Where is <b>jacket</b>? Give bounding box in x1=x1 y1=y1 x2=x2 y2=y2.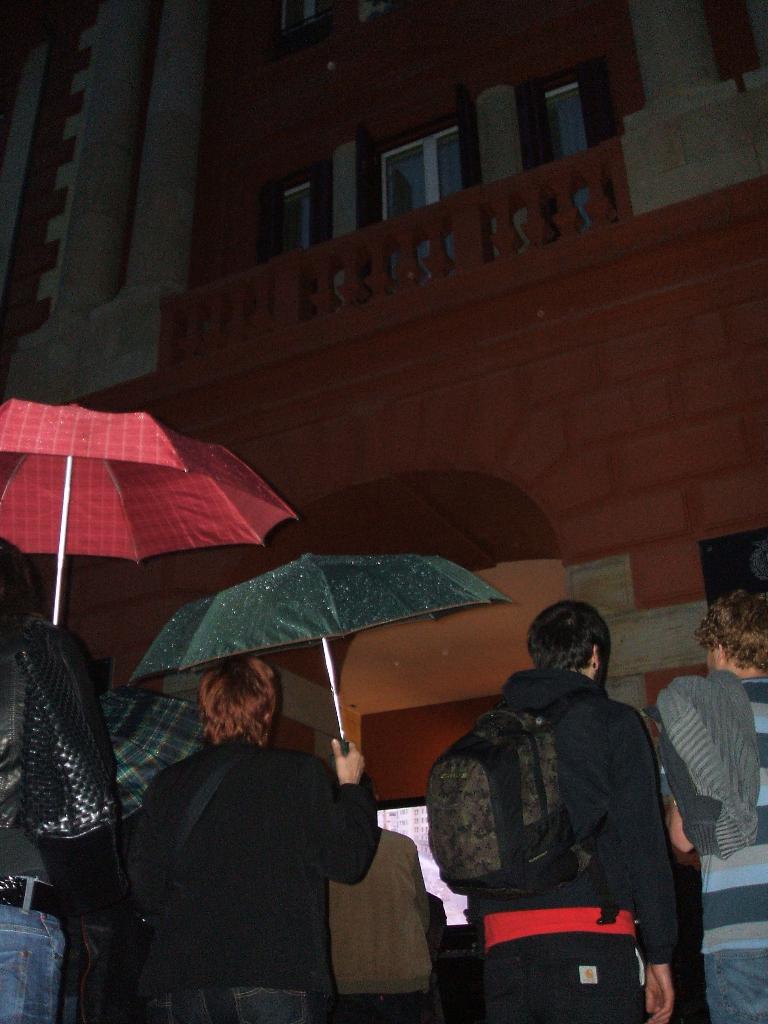
x1=458 y1=655 x2=682 y2=966.
